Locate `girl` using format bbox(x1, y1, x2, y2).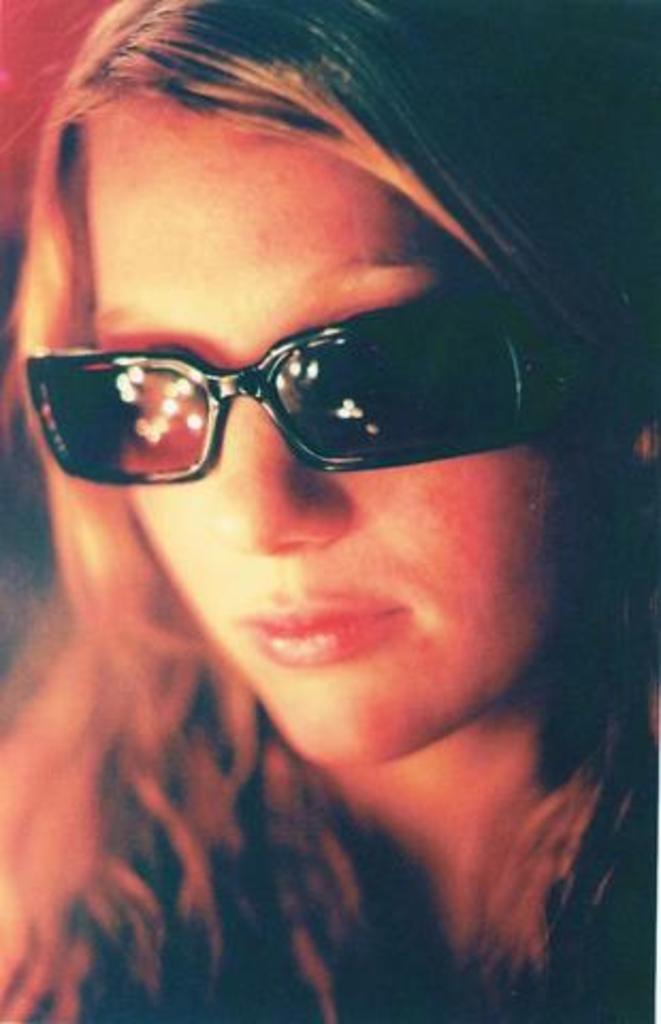
bbox(0, 0, 659, 1022).
